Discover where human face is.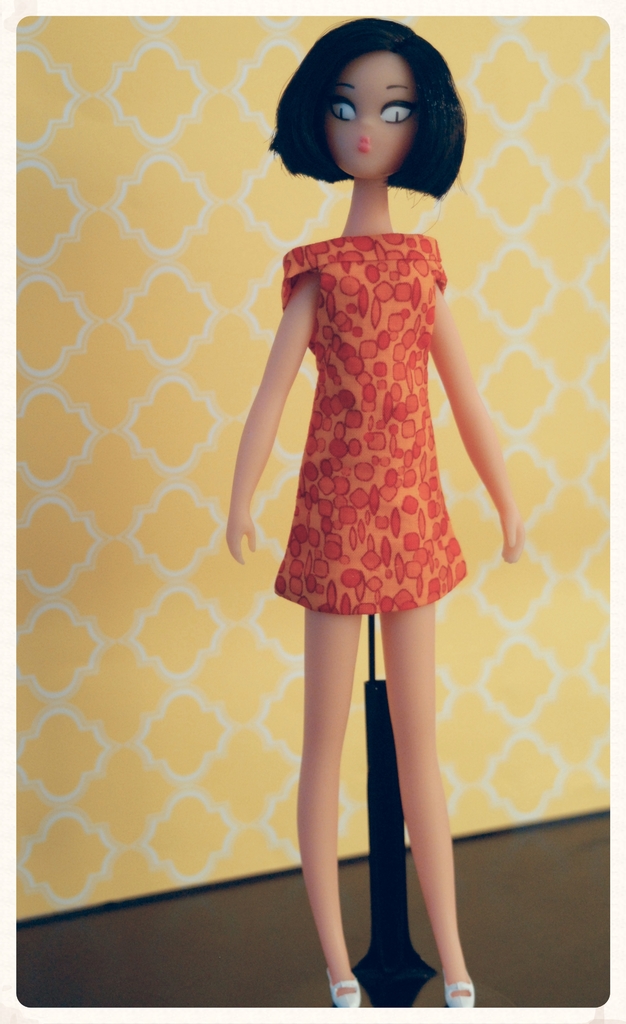
Discovered at x1=324, y1=49, x2=420, y2=178.
